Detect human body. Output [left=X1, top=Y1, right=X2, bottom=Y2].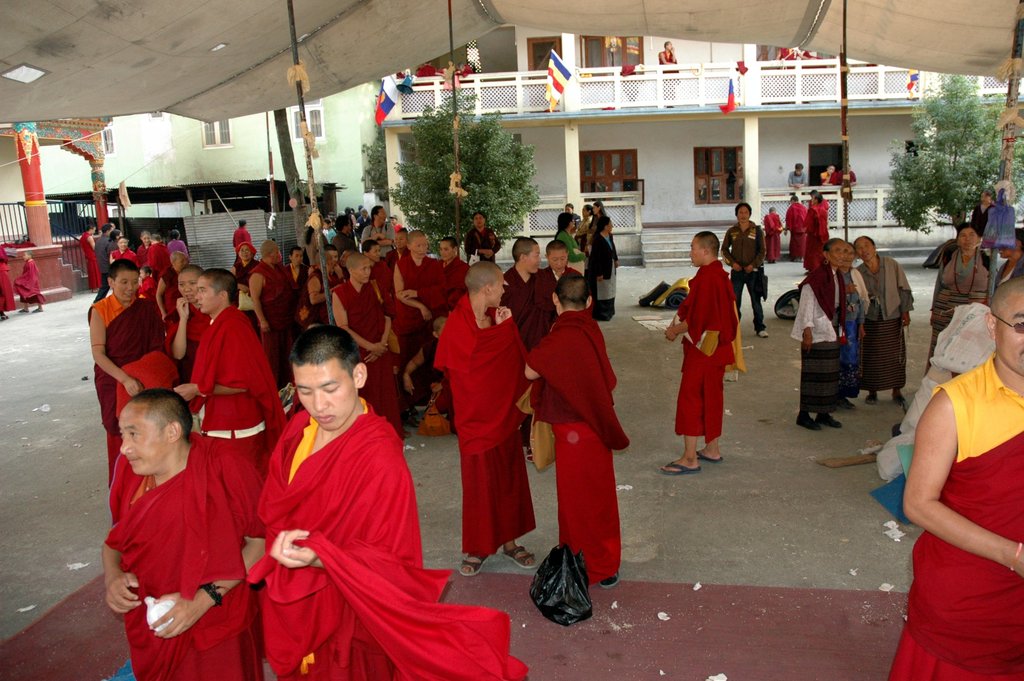
[left=657, top=44, right=679, bottom=111].
